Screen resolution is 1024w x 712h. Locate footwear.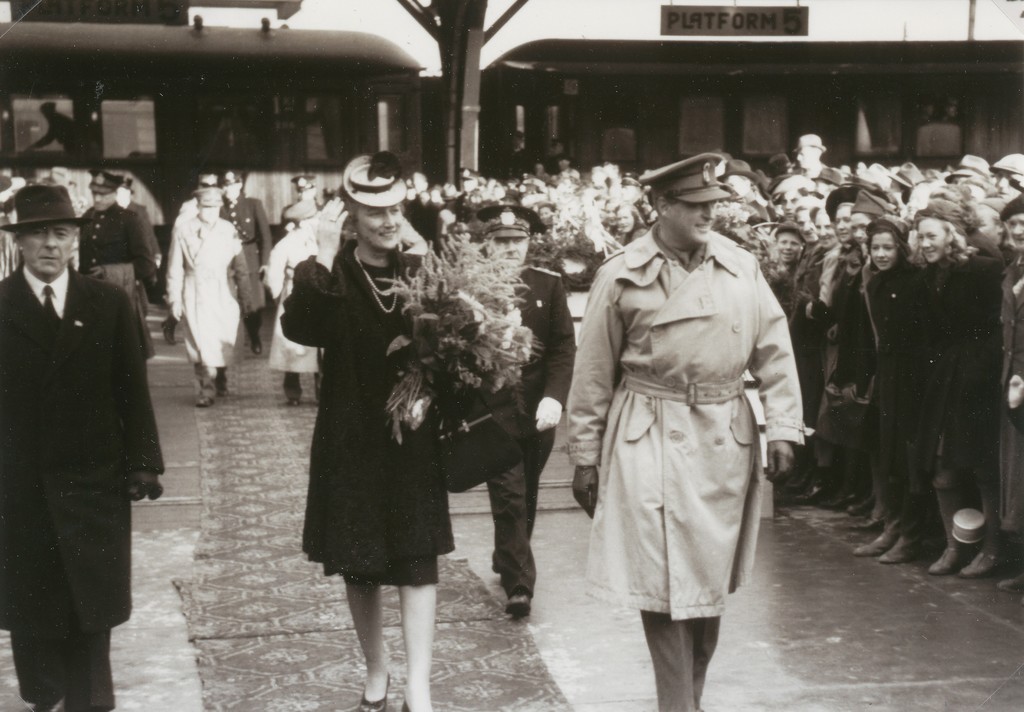
select_region(965, 542, 1002, 575).
